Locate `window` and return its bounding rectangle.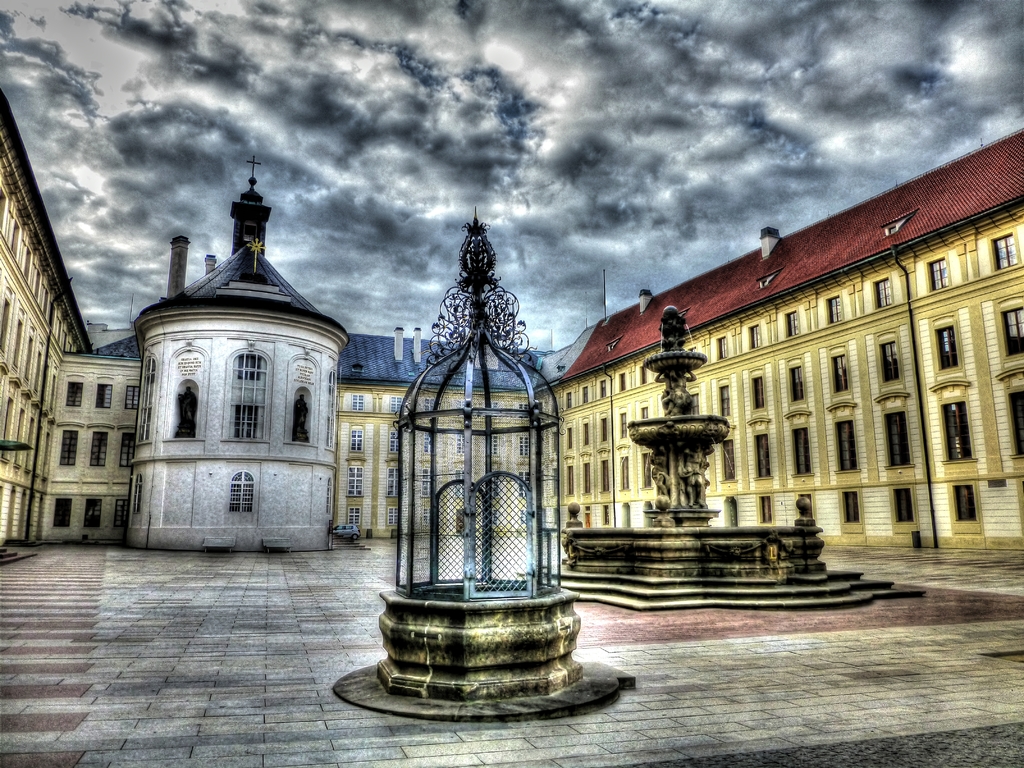
detection(619, 457, 630, 492).
